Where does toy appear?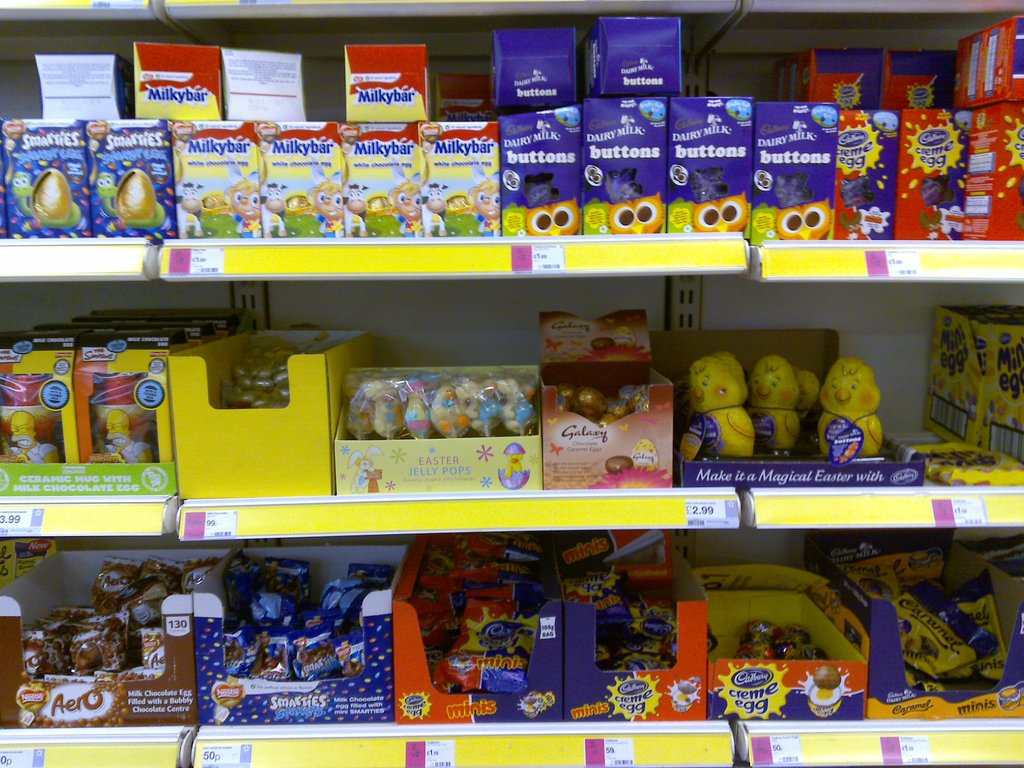
Appears at (176,177,260,241).
